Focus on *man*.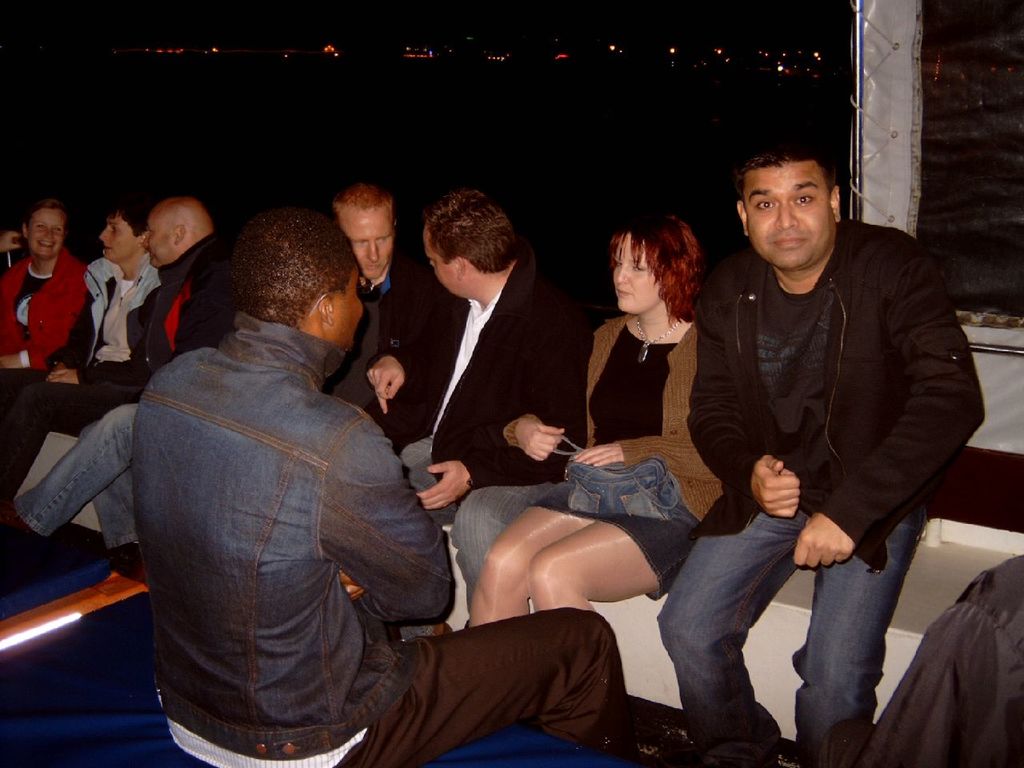
Focused at region(6, 191, 221, 563).
